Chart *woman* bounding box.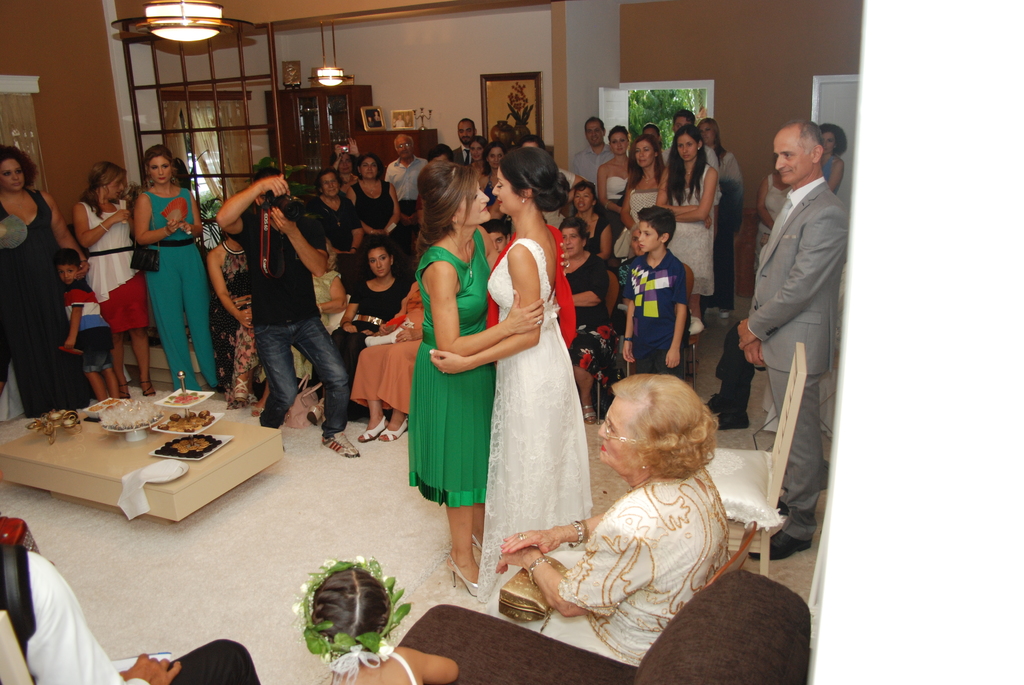
Charted: <bbox>600, 119, 630, 224</bbox>.
